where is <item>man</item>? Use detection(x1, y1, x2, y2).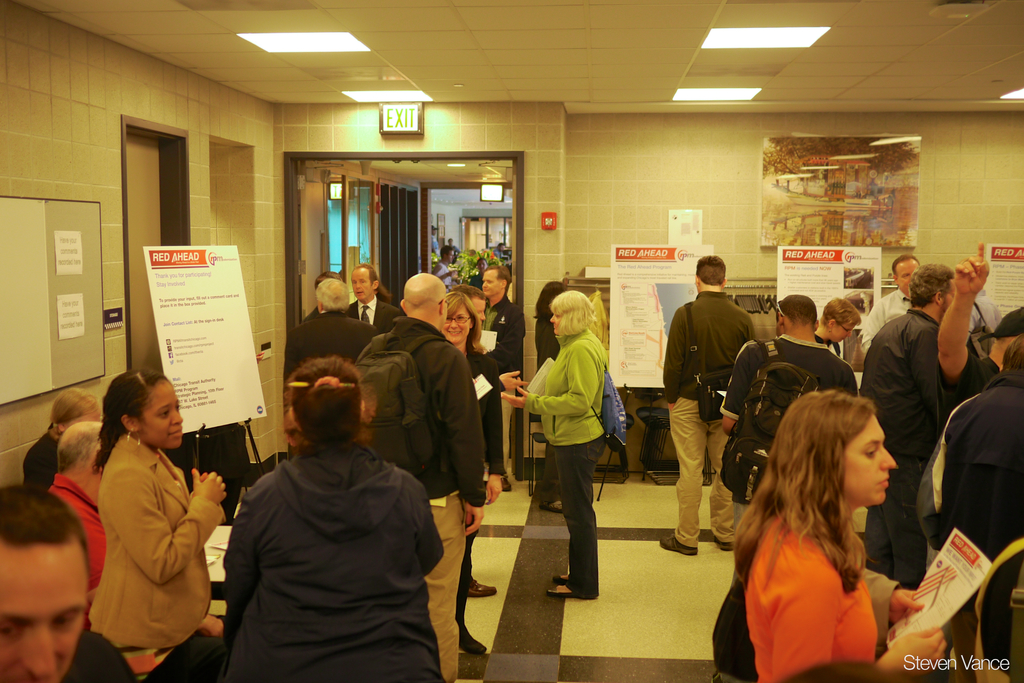
detection(724, 292, 858, 534).
